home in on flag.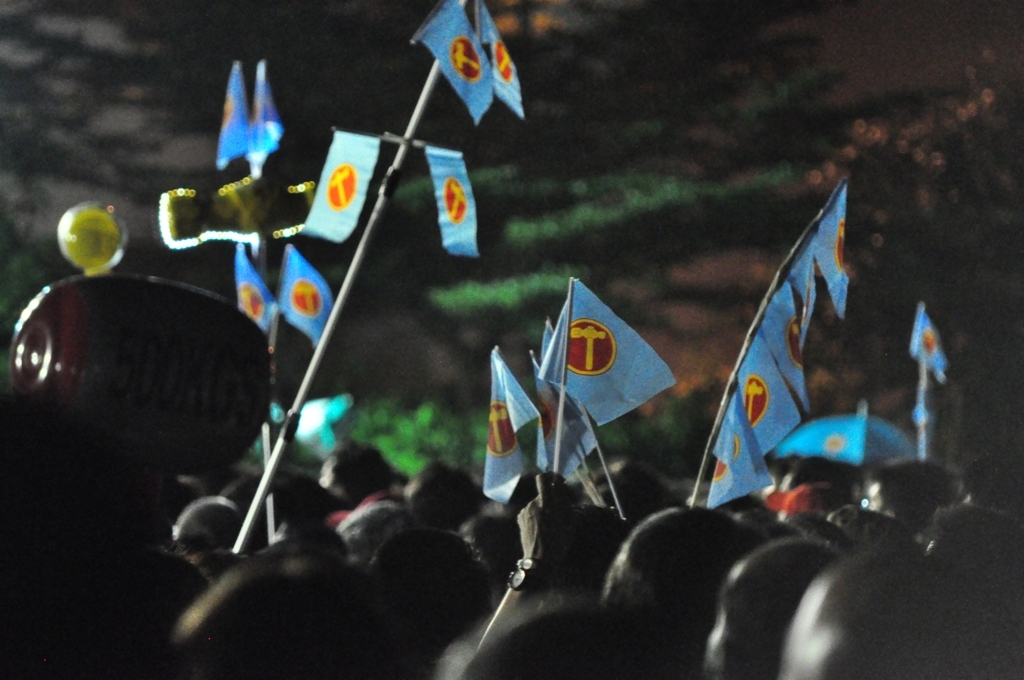
Homed in at bbox=(274, 240, 344, 337).
